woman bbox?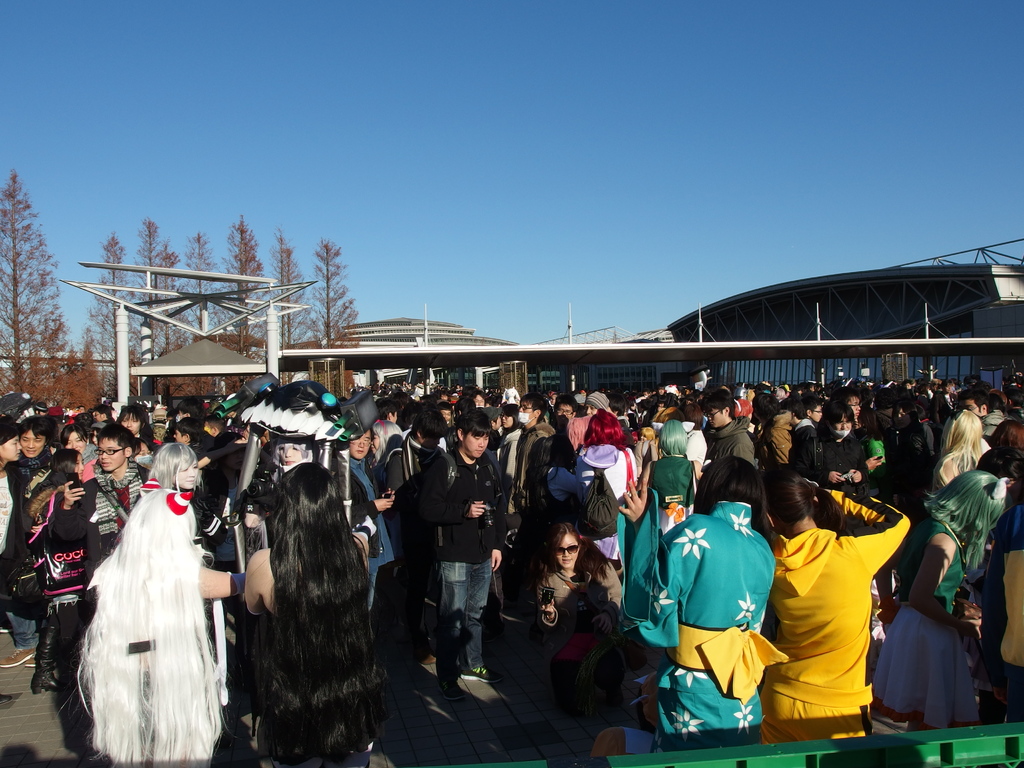
crop(55, 441, 223, 752)
